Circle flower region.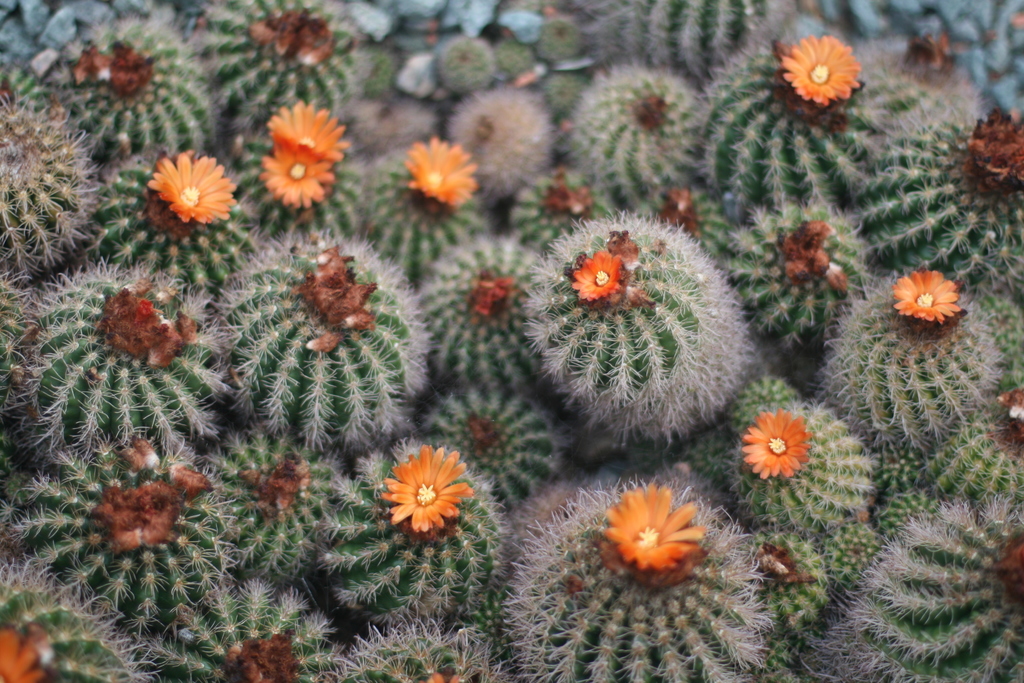
Region: 380:445:475:536.
